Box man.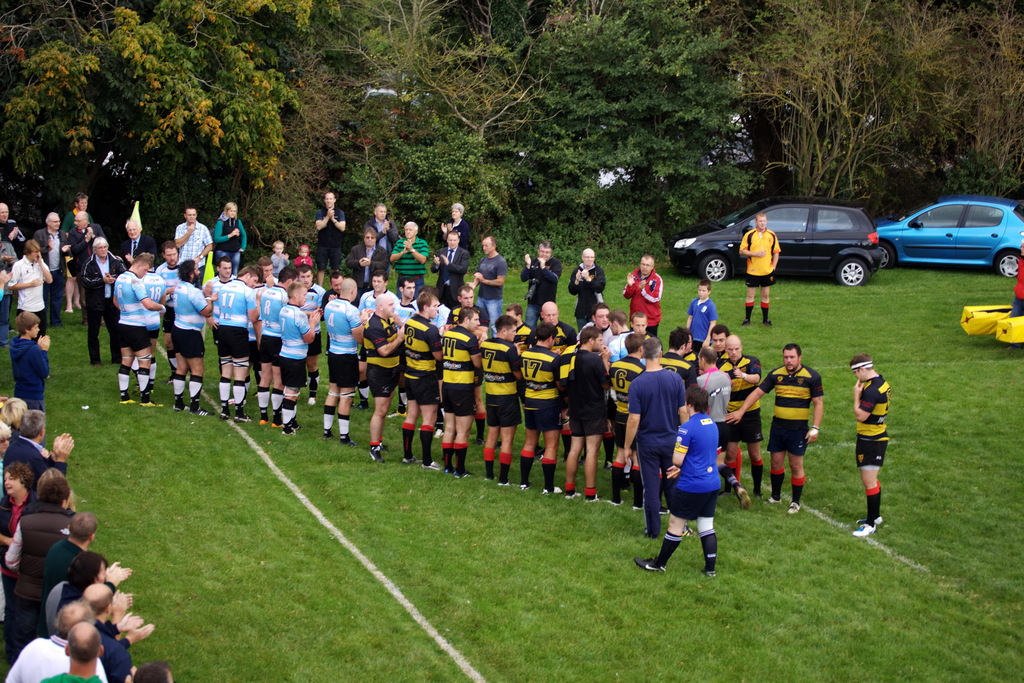
detection(394, 290, 438, 454).
